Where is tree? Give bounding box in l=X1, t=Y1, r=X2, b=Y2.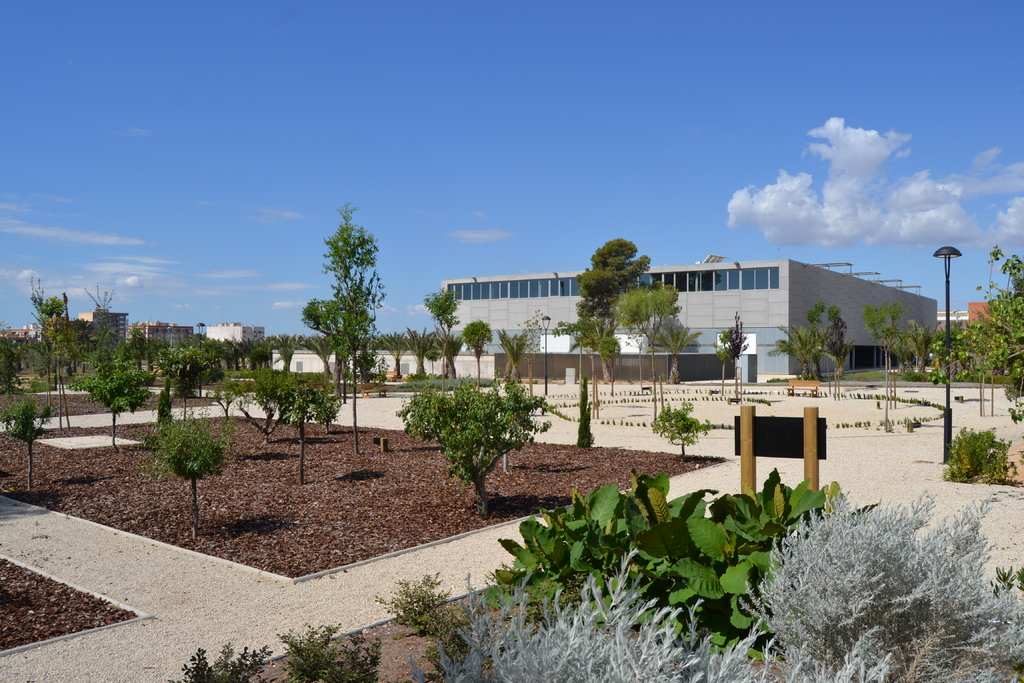
l=235, t=365, r=301, b=440.
